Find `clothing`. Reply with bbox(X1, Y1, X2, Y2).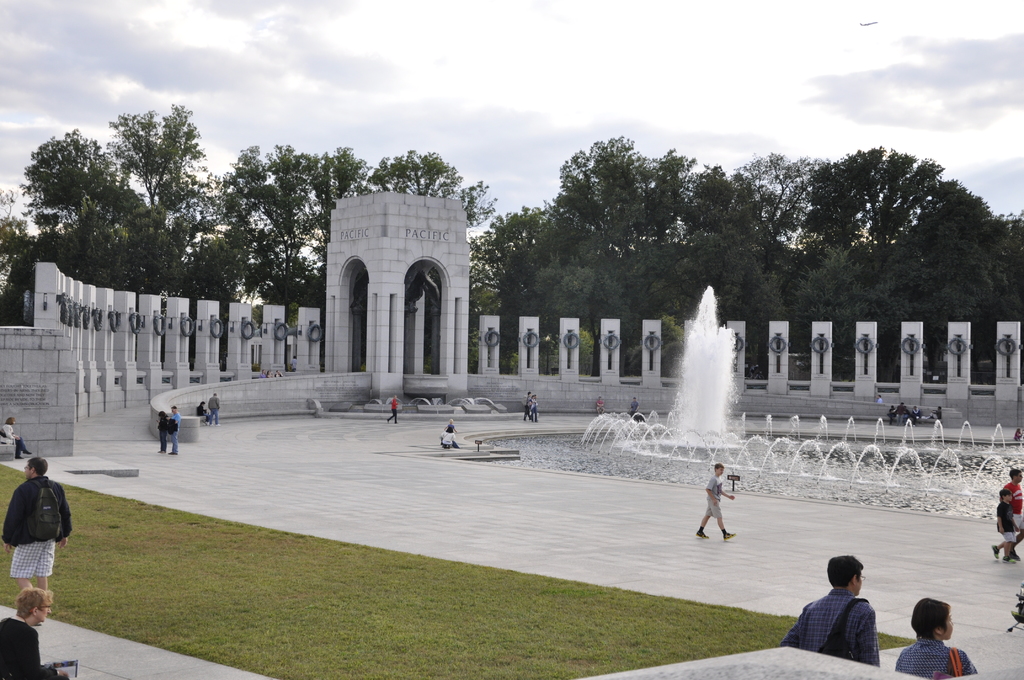
bbox(1005, 482, 1023, 529).
